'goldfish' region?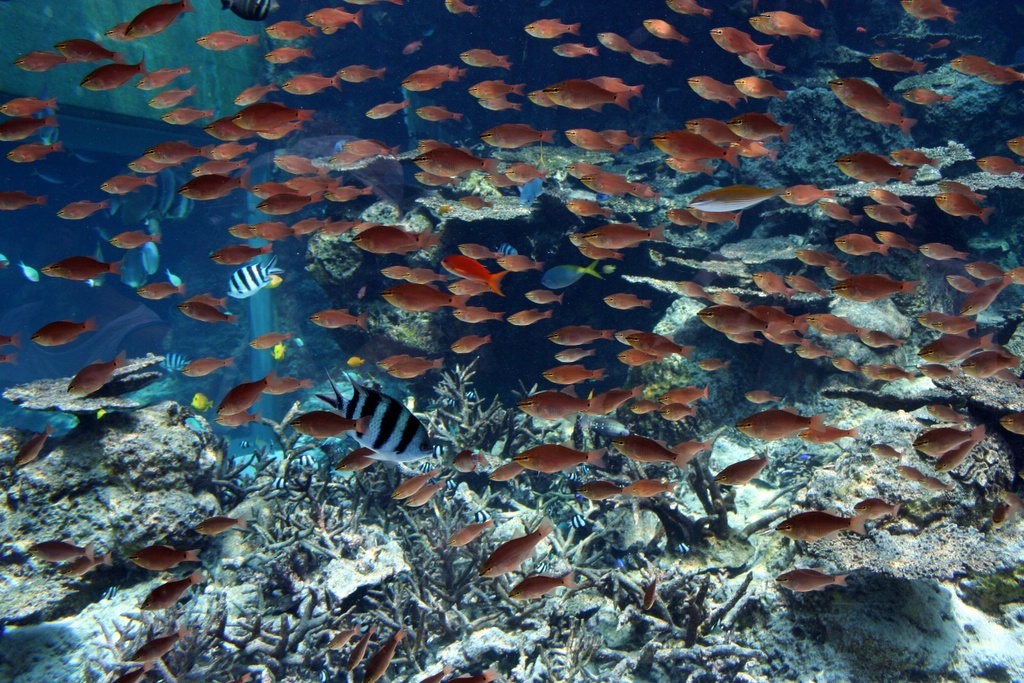
bbox=[366, 630, 406, 682]
